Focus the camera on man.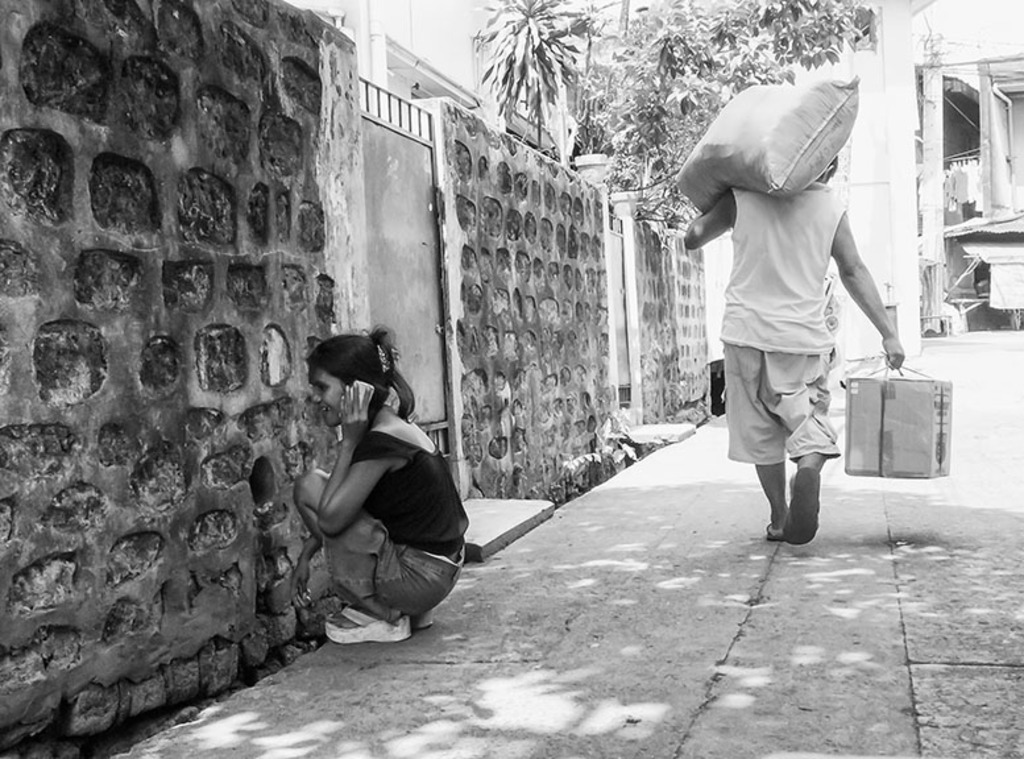
Focus region: [left=680, top=155, right=904, bottom=548].
